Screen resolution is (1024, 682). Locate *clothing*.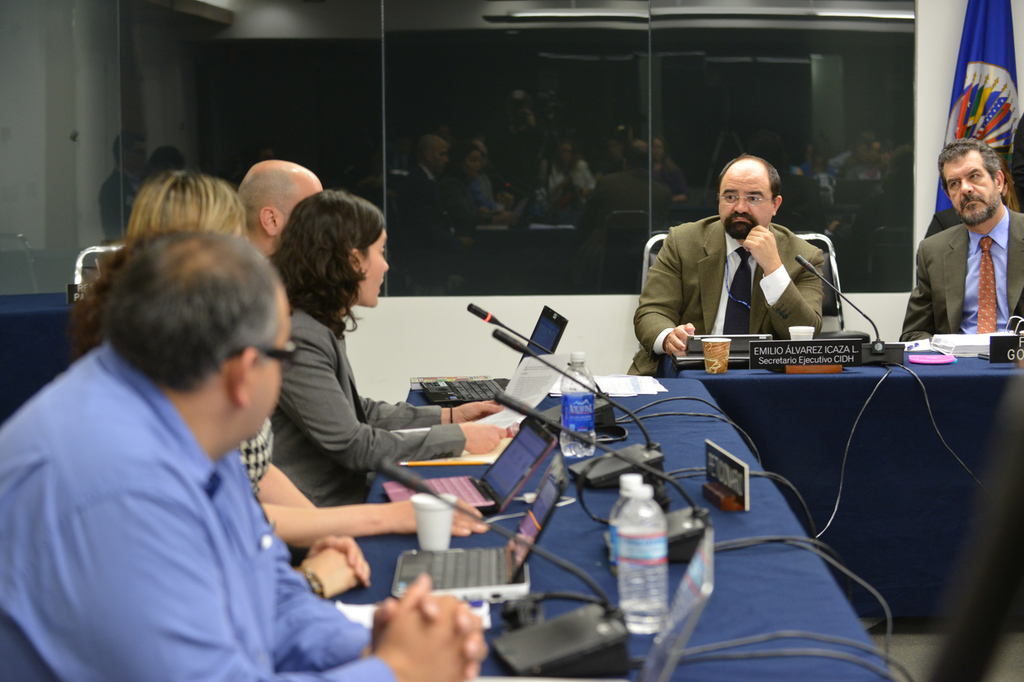
x1=241 y1=420 x2=278 y2=482.
